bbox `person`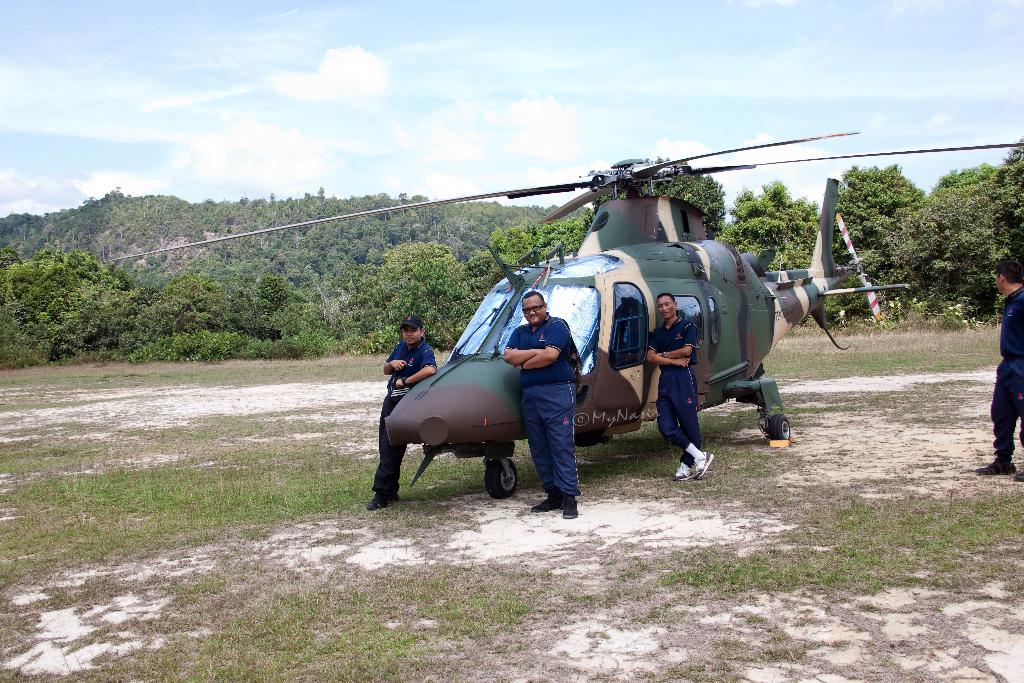
502/285/578/517
